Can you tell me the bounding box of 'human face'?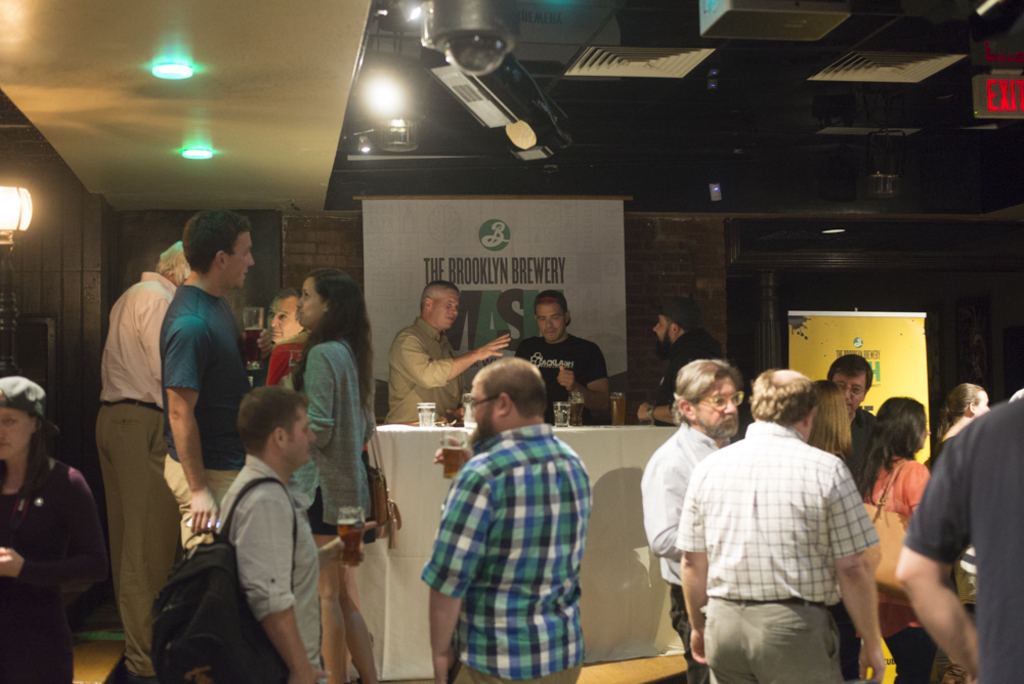
(x1=464, y1=378, x2=490, y2=424).
